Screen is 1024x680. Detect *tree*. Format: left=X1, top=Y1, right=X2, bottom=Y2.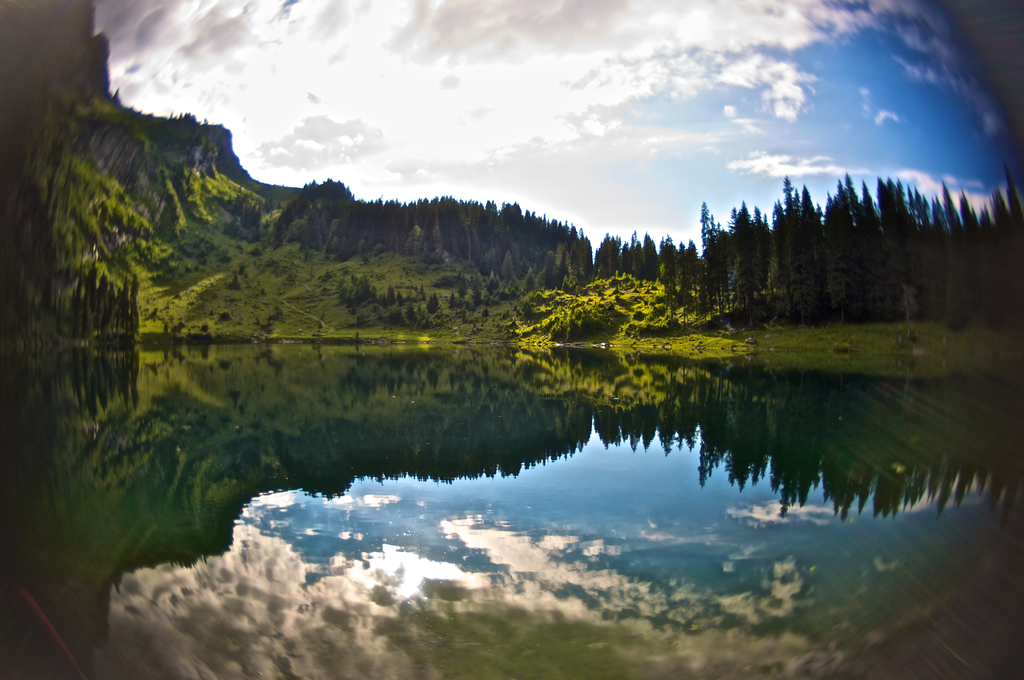
left=675, top=240, right=691, bottom=312.
